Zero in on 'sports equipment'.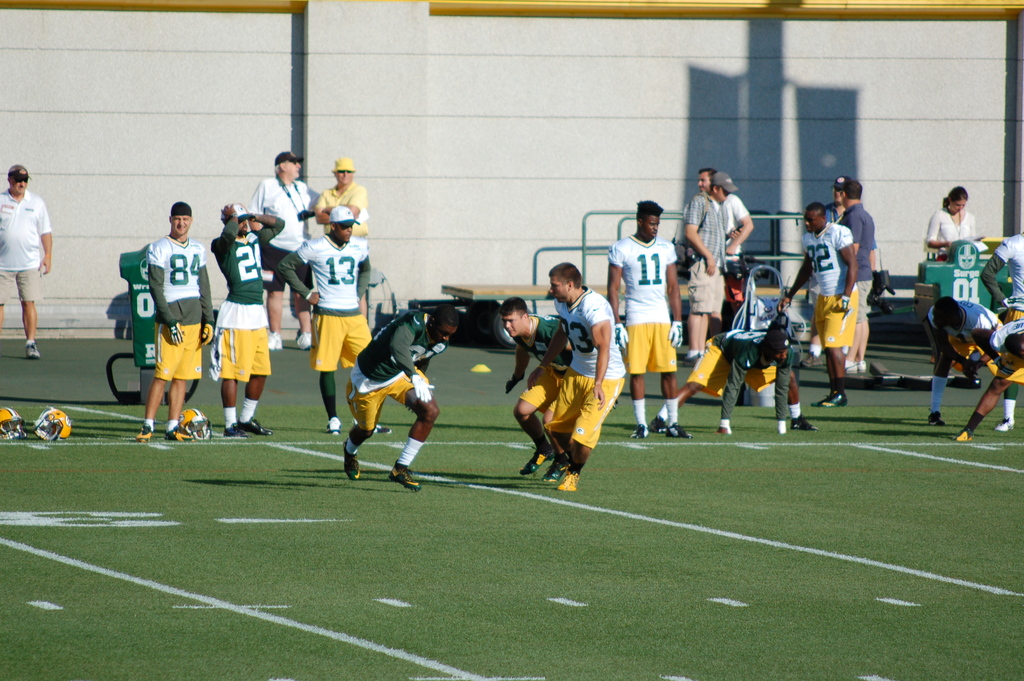
Zeroed in: 340,441,360,481.
